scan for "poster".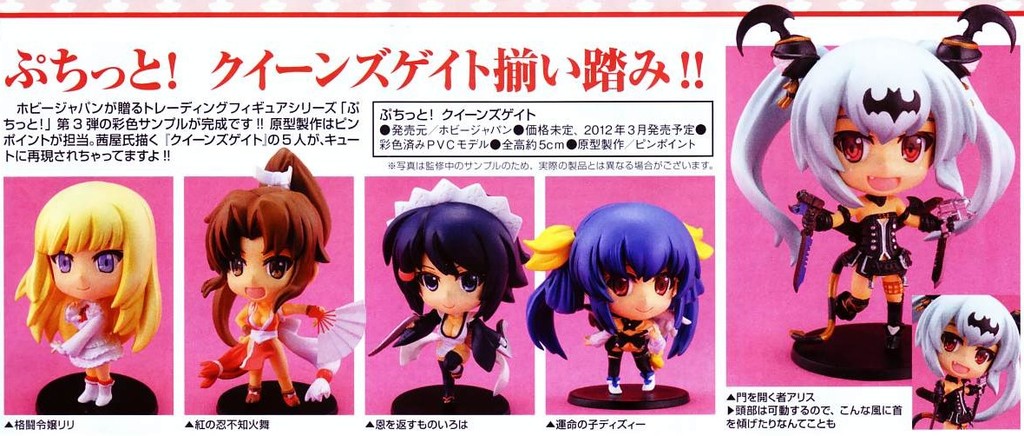
Scan result: (x1=0, y1=0, x2=1023, y2=433).
